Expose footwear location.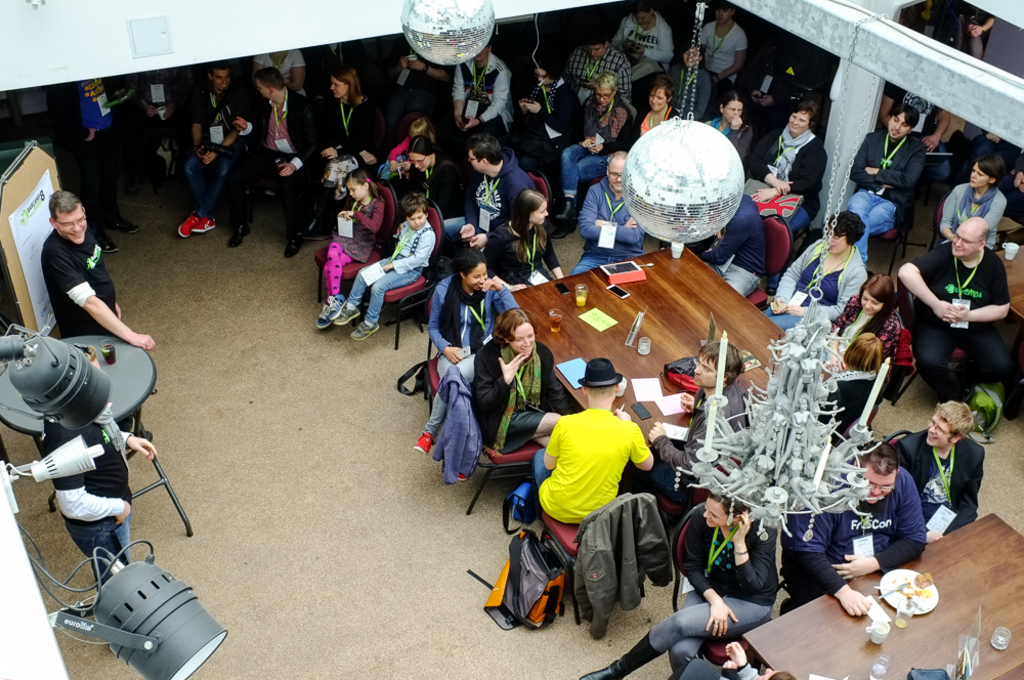
Exposed at 95,229,116,252.
